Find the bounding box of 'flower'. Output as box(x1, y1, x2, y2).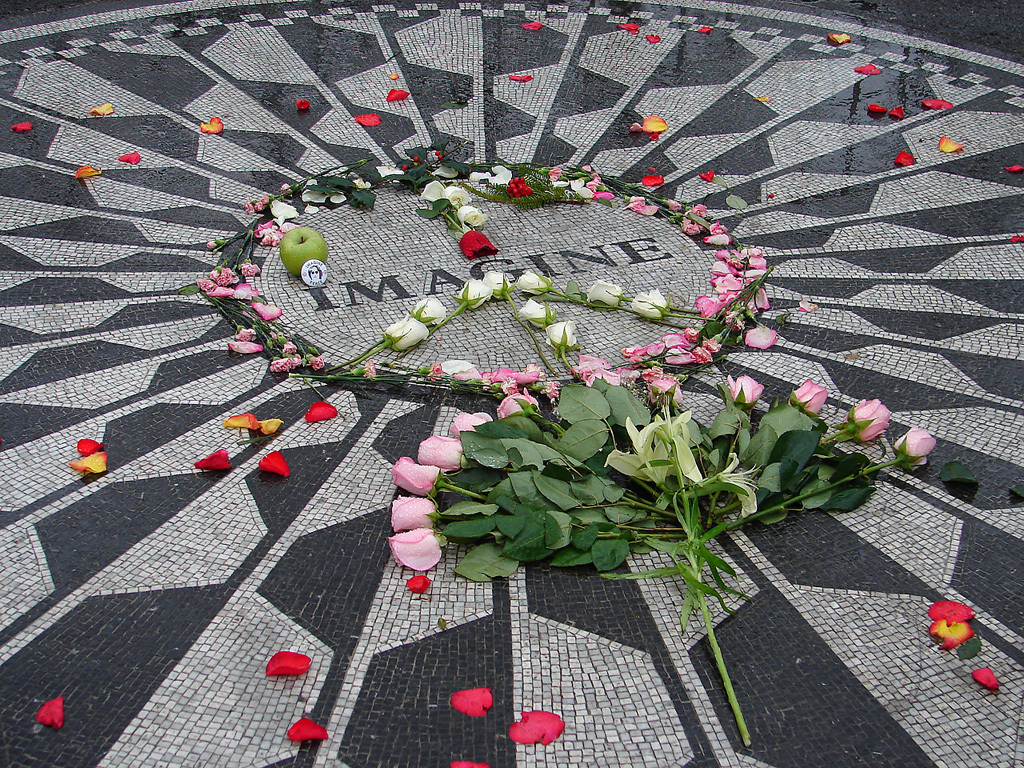
box(423, 432, 466, 470).
